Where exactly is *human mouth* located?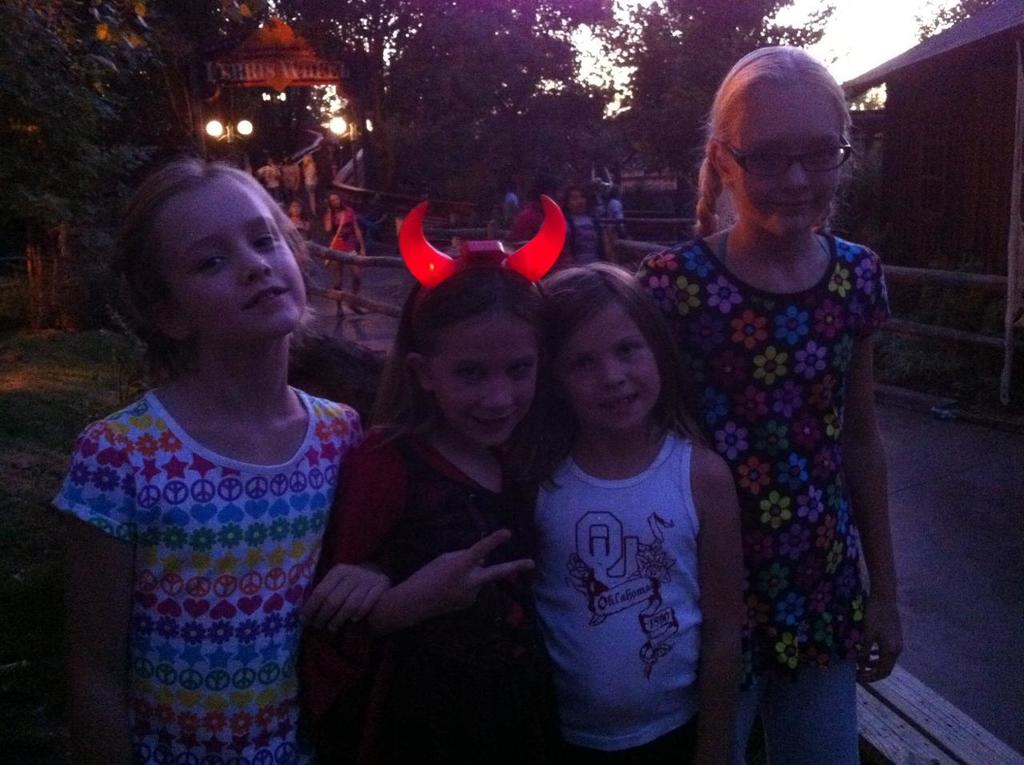
Its bounding box is box(600, 394, 635, 409).
